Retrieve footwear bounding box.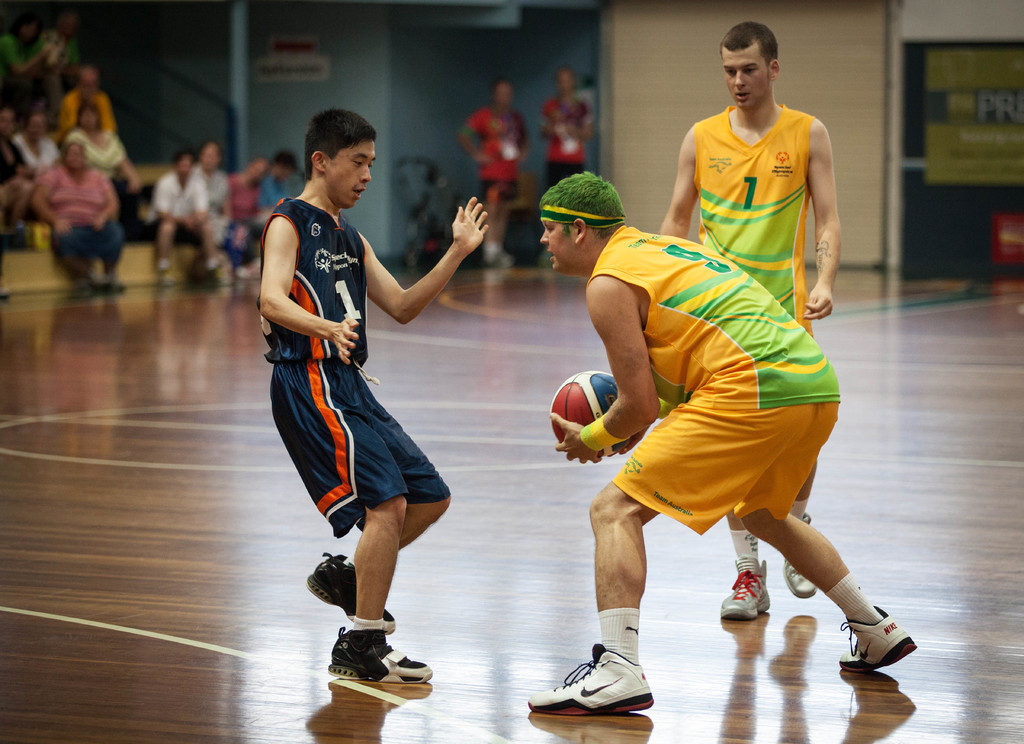
Bounding box: l=786, t=508, r=815, b=602.
